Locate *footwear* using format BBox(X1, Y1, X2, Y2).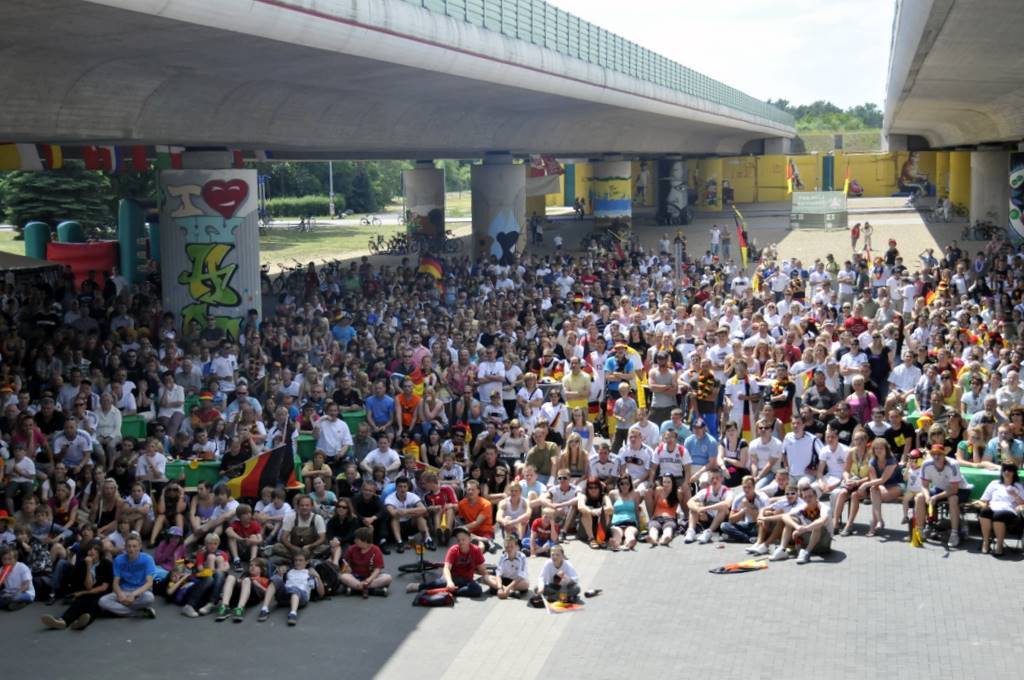
BBox(981, 540, 991, 554).
